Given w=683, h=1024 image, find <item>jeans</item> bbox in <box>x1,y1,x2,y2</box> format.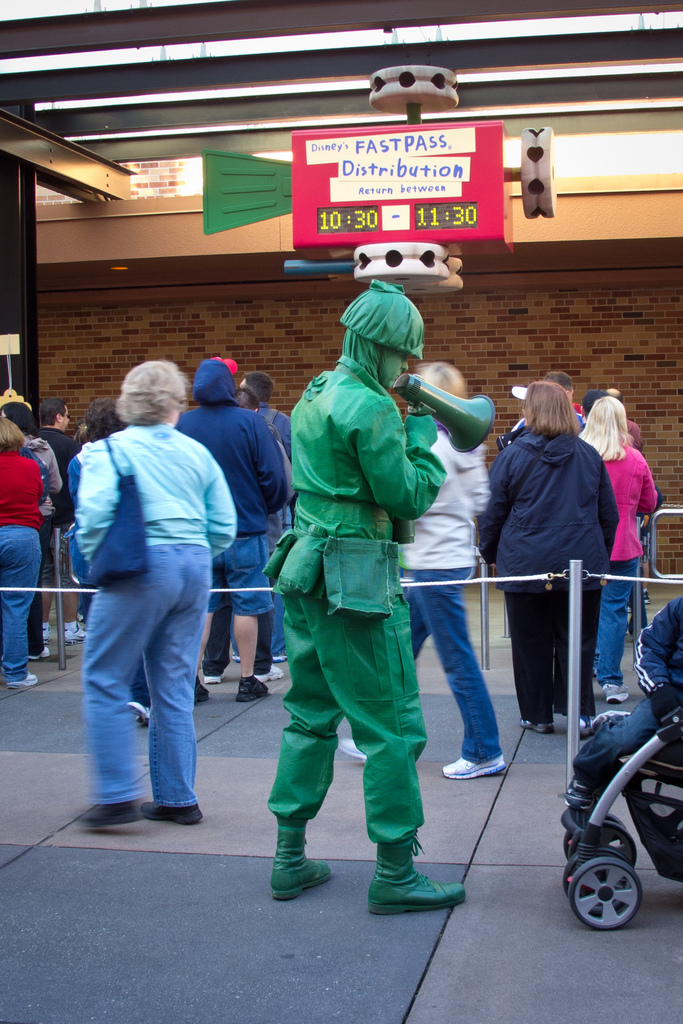
<box>420,573,515,788</box>.
